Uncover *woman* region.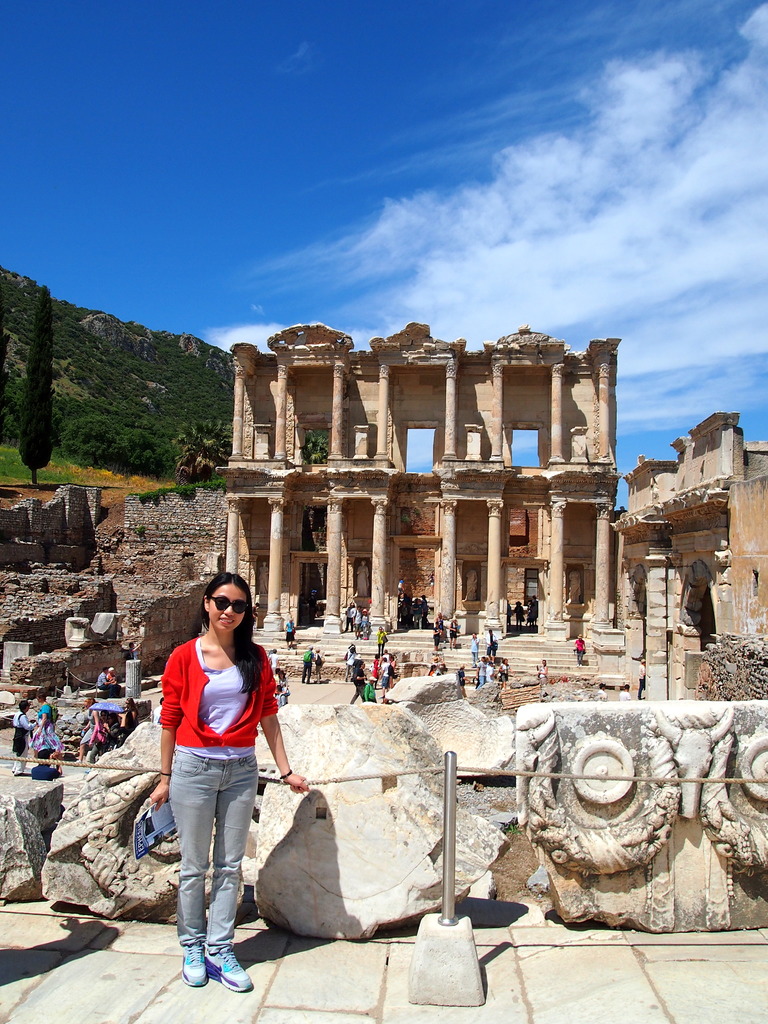
Uncovered: [70, 698, 98, 765].
